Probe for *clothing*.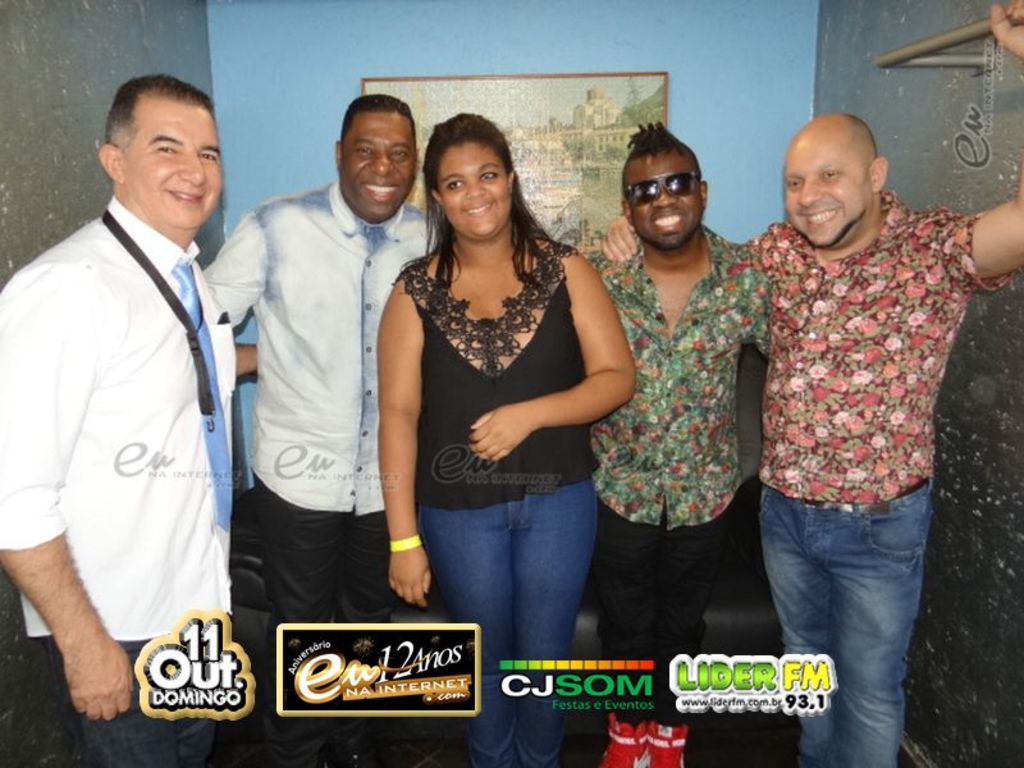
Probe result: left=732, top=220, right=1016, bottom=767.
